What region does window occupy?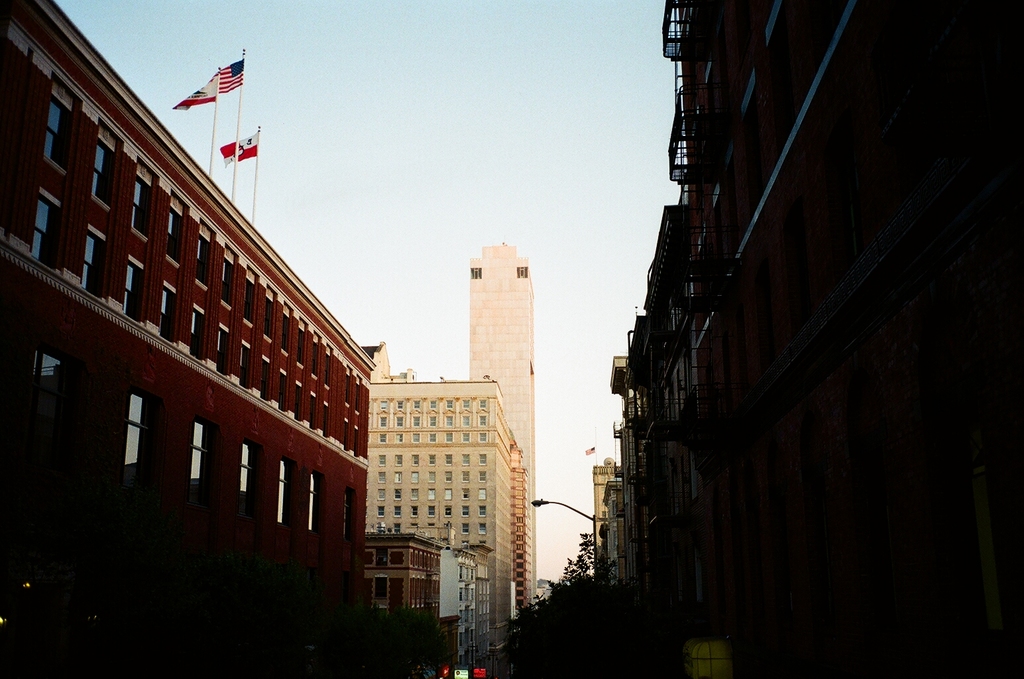
(x1=477, y1=413, x2=488, y2=426).
